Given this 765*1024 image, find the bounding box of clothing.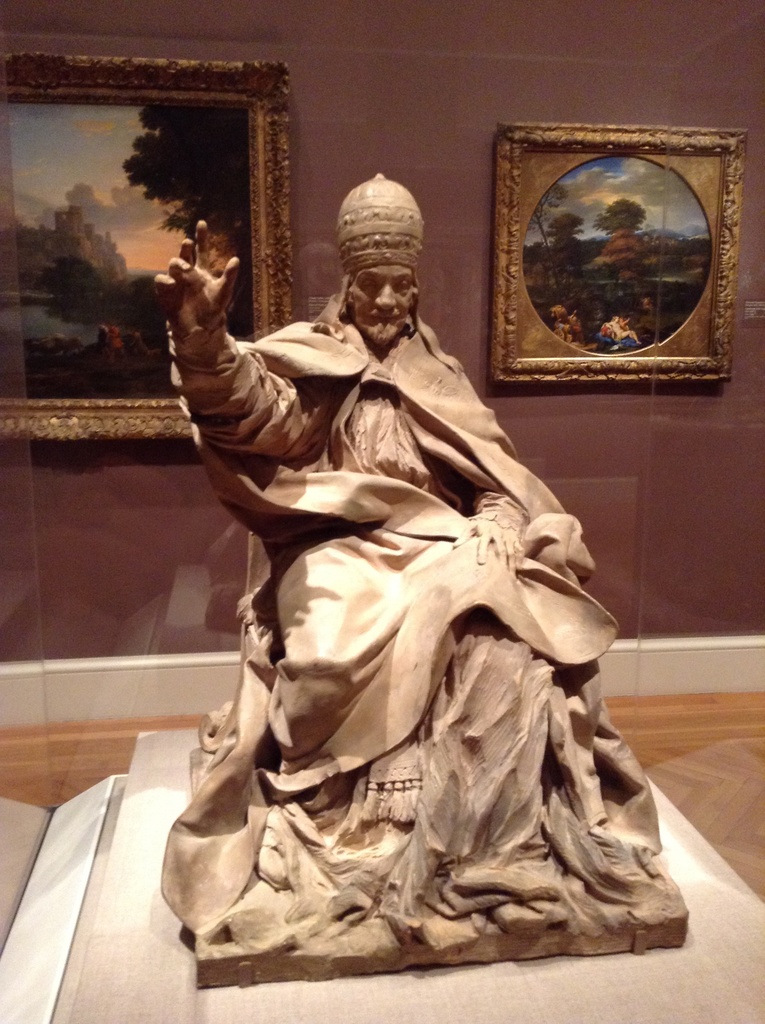
BBox(166, 301, 658, 951).
